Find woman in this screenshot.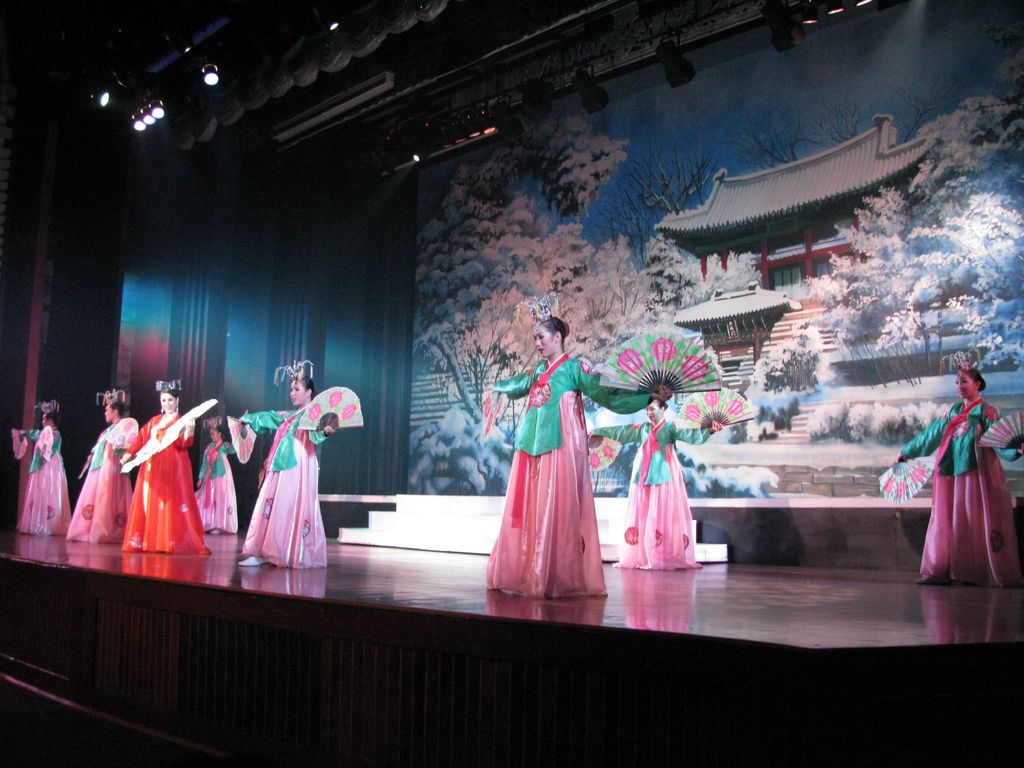
The bounding box for woman is 9 396 71 537.
